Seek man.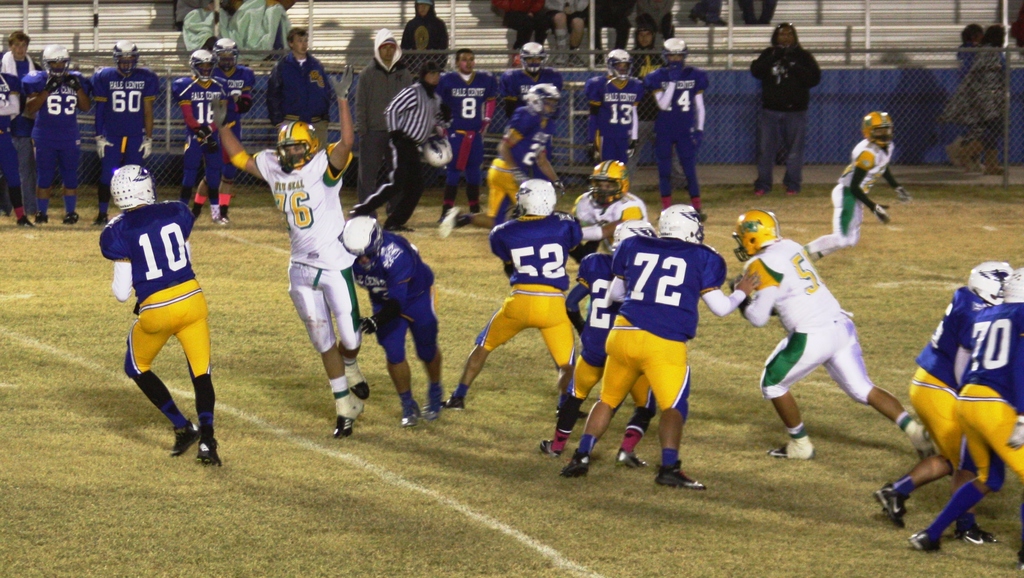
{"left": 581, "top": 47, "right": 644, "bottom": 169}.
